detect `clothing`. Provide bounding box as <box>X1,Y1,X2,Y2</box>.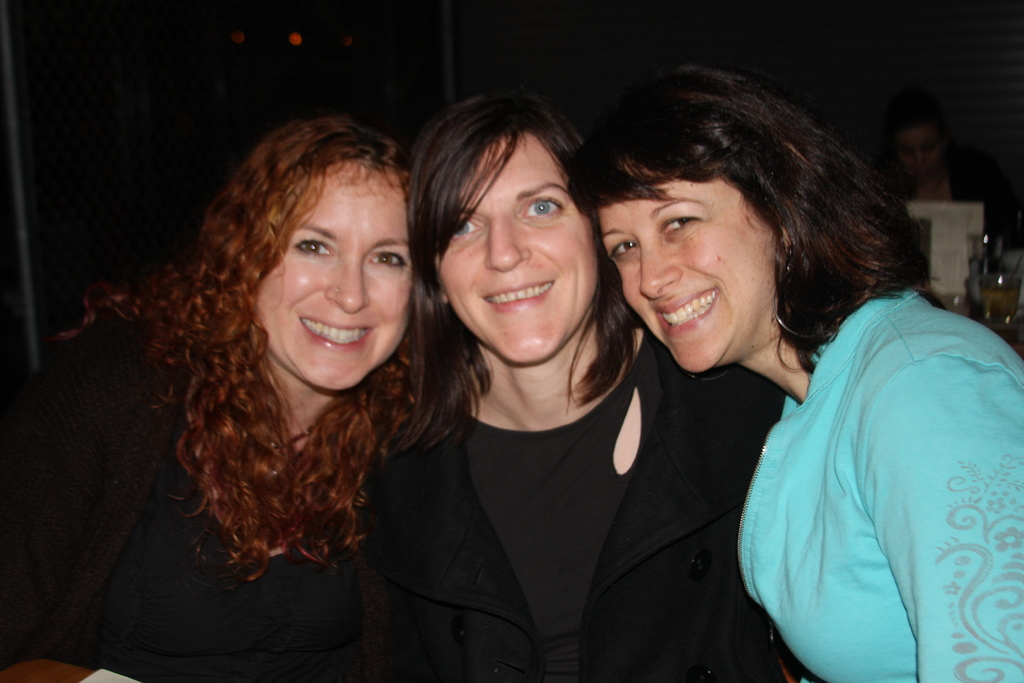
<box>364,315,793,682</box>.
